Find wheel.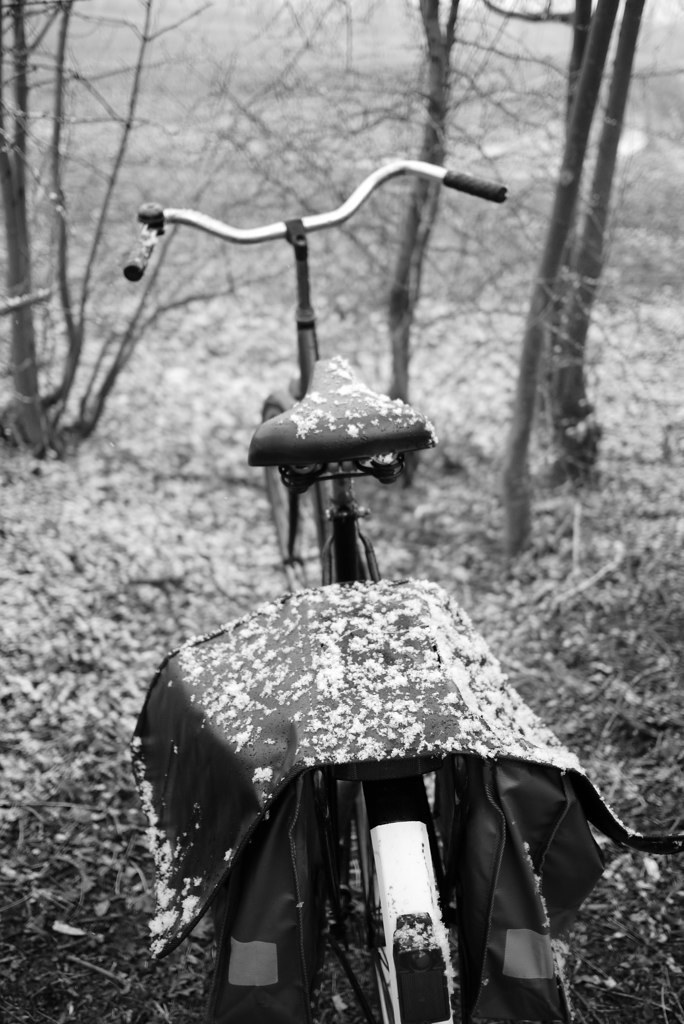
256 385 317 569.
